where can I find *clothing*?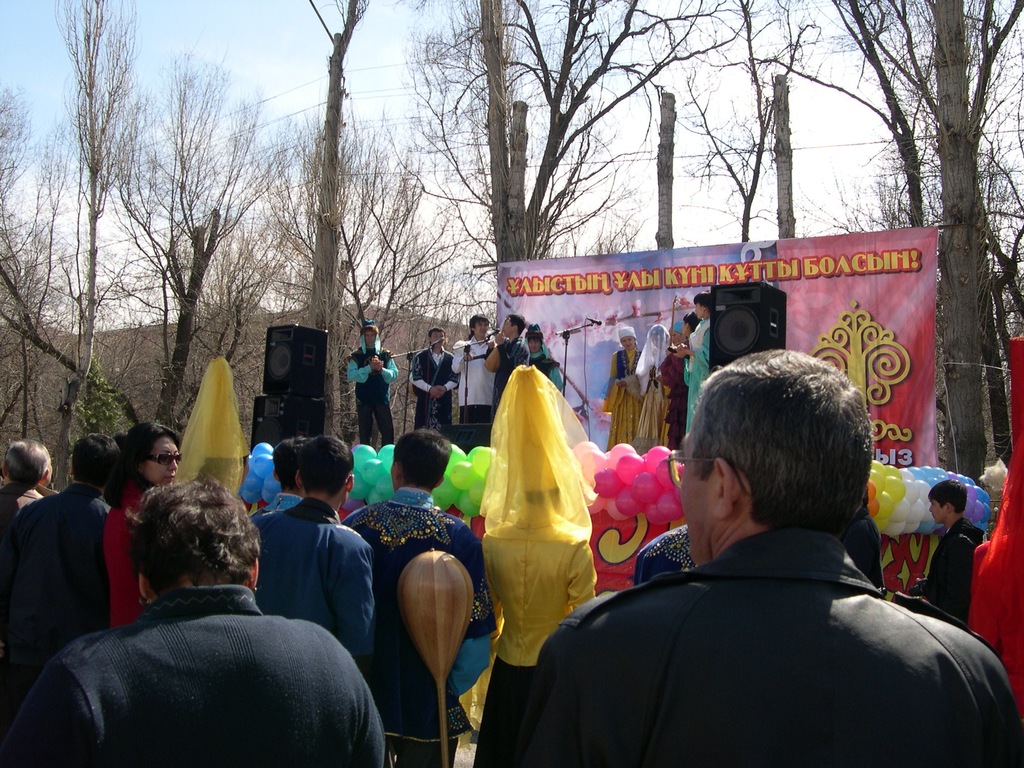
You can find it at select_region(3, 476, 120, 764).
